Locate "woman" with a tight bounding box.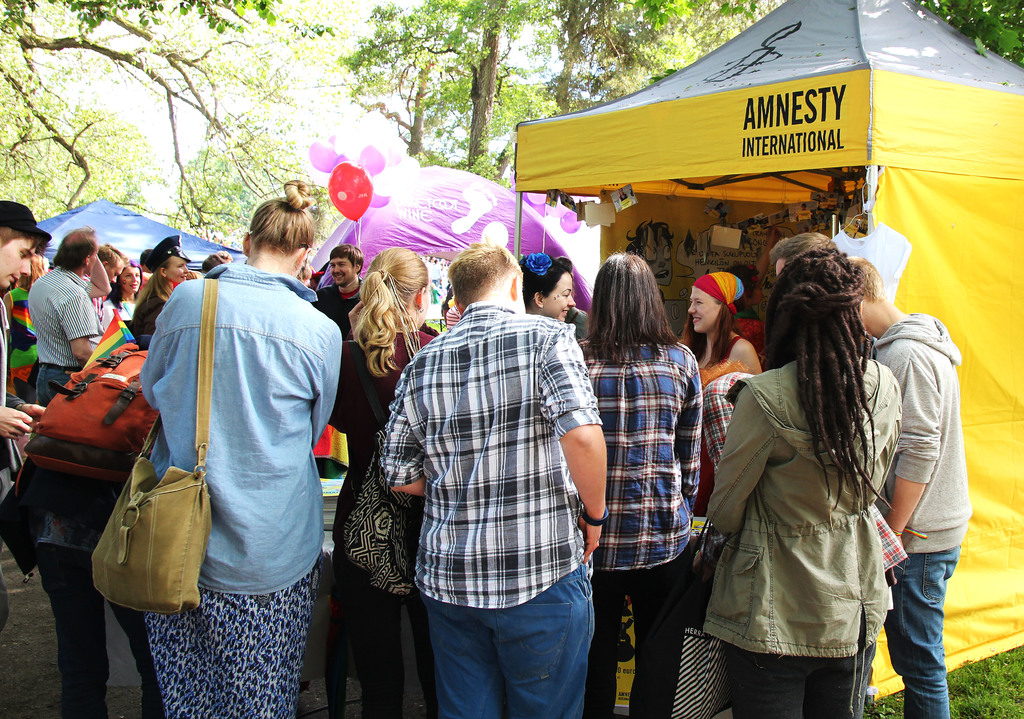
x1=680 y1=271 x2=762 y2=374.
